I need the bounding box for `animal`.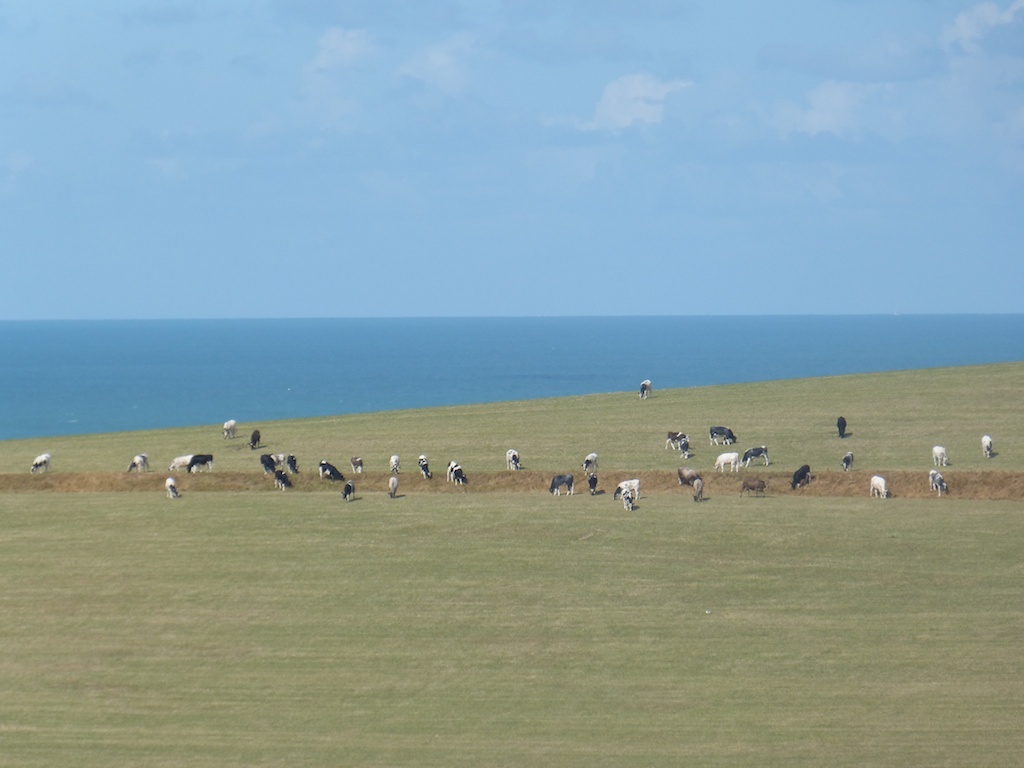
Here it is: region(680, 441, 690, 466).
